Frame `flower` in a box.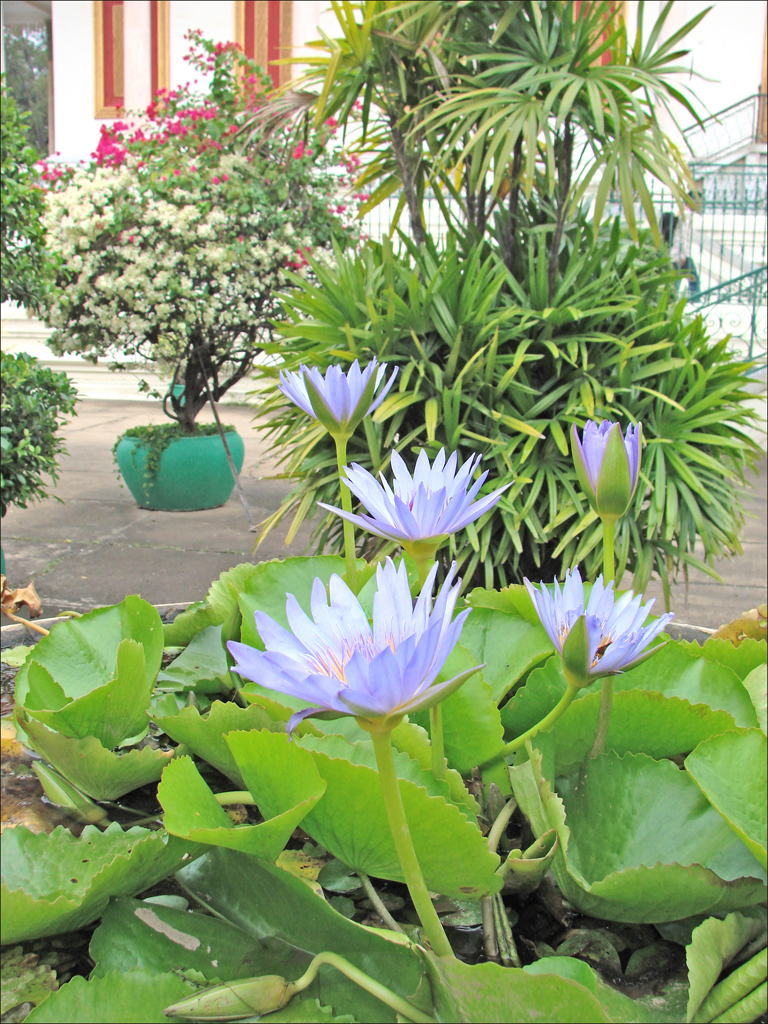
520,557,676,696.
